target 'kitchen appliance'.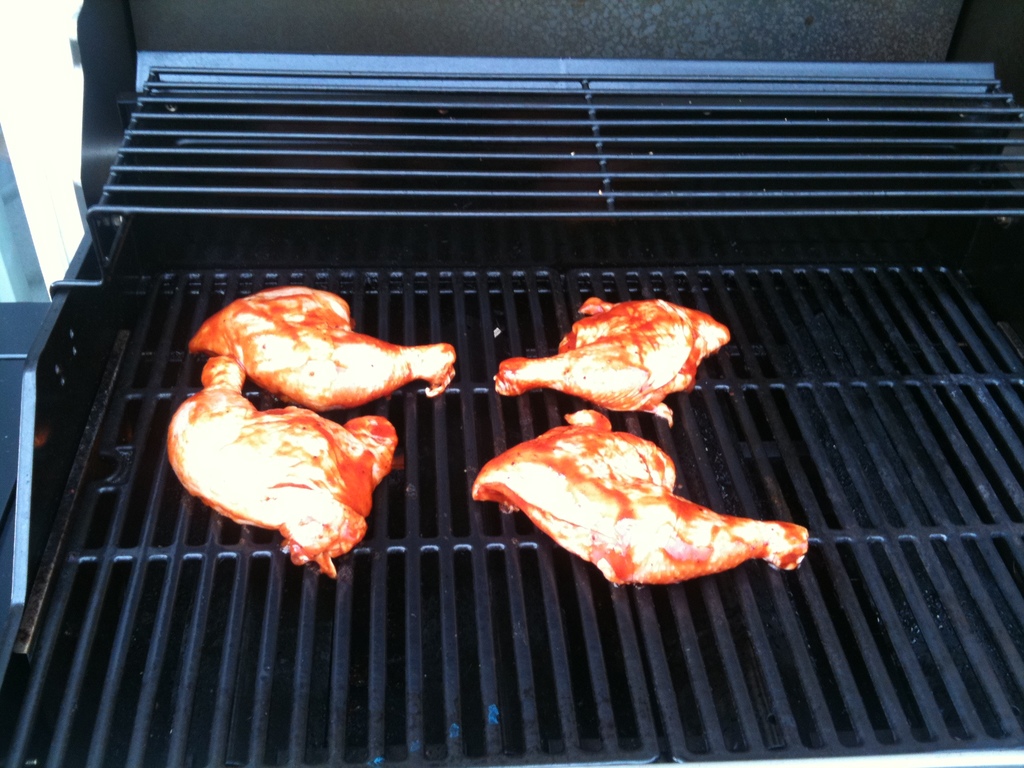
Target region: [0,142,1023,747].
